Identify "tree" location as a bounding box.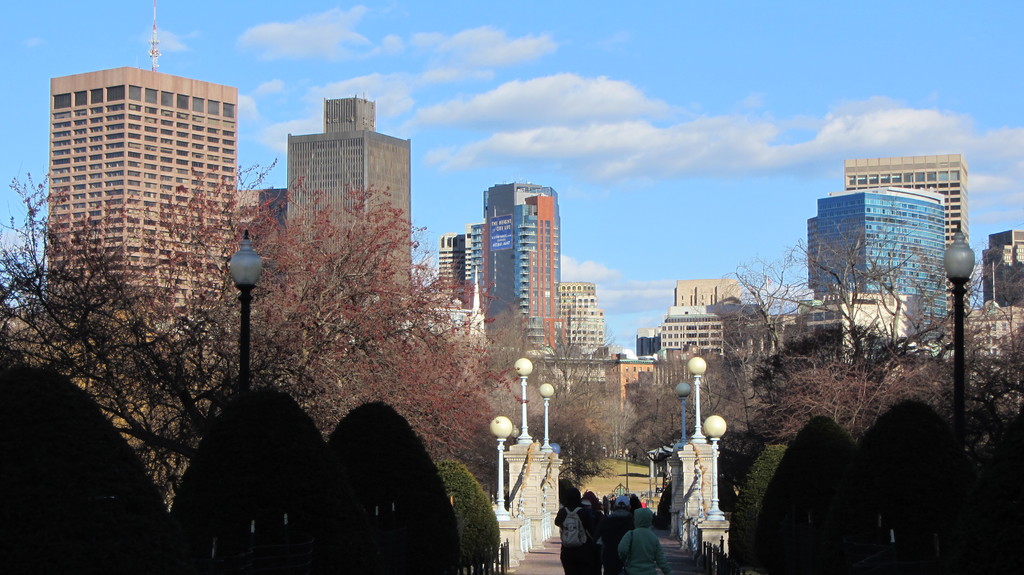
(left=705, top=225, right=1004, bottom=452).
